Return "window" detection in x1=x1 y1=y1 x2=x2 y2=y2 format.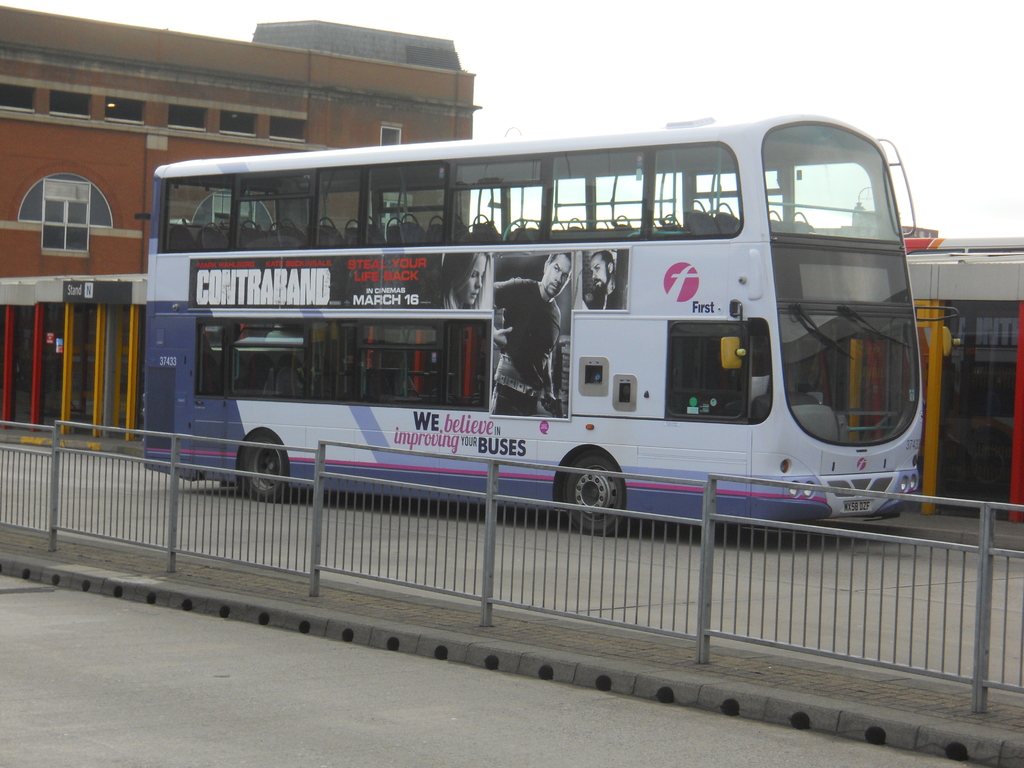
x1=52 y1=88 x2=91 y2=119.
